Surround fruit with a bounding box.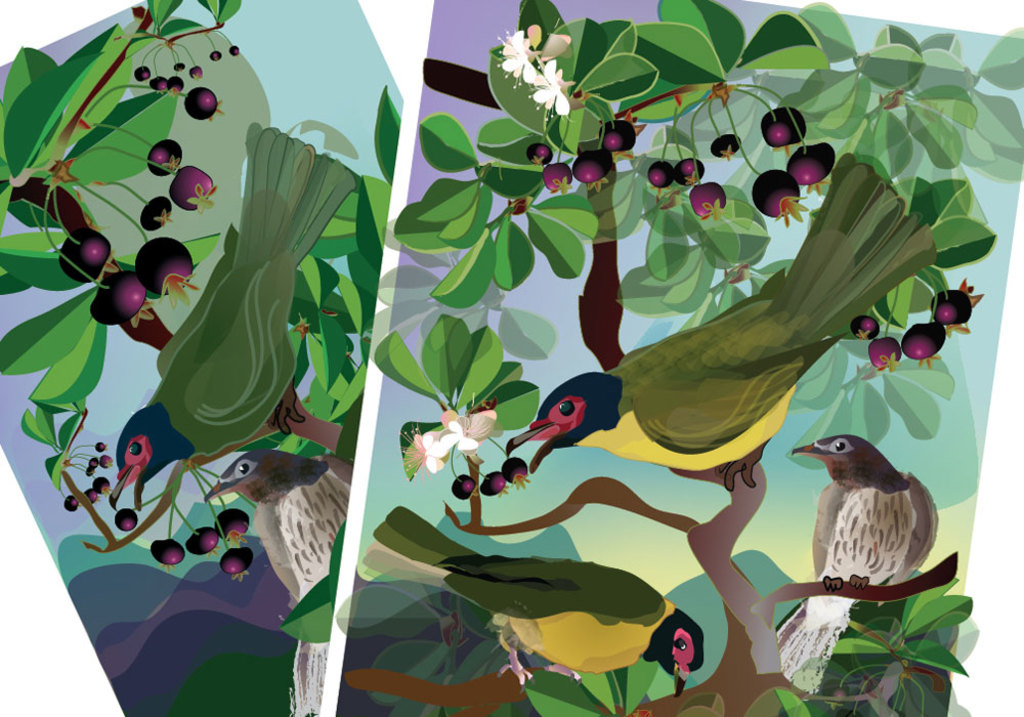
box(154, 539, 189, 565).
